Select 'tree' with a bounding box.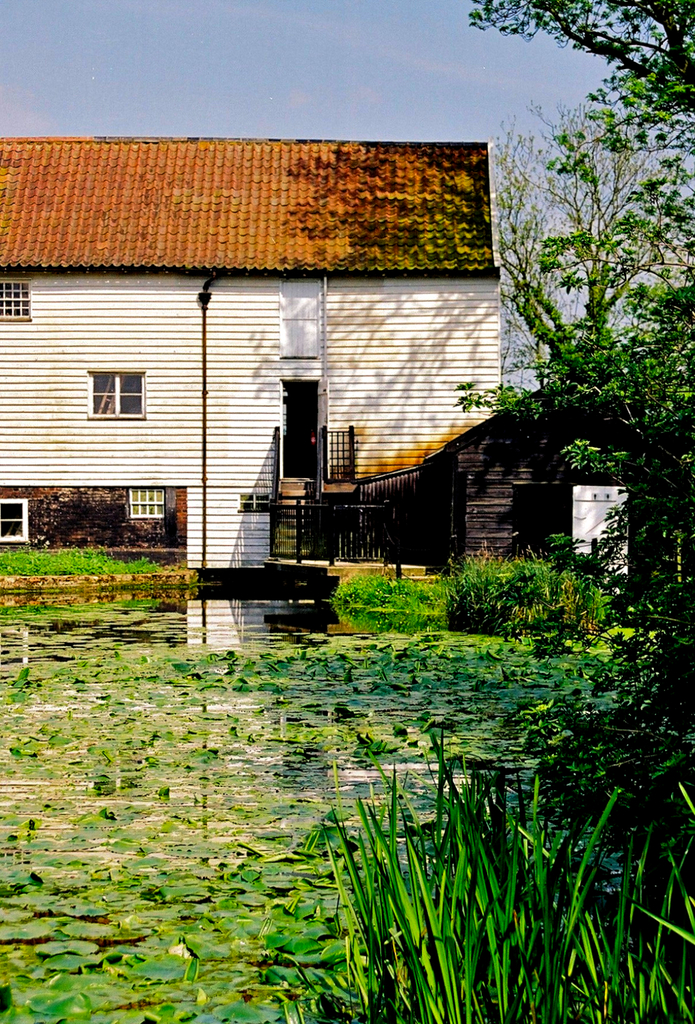
450, 0, 694, 620.
